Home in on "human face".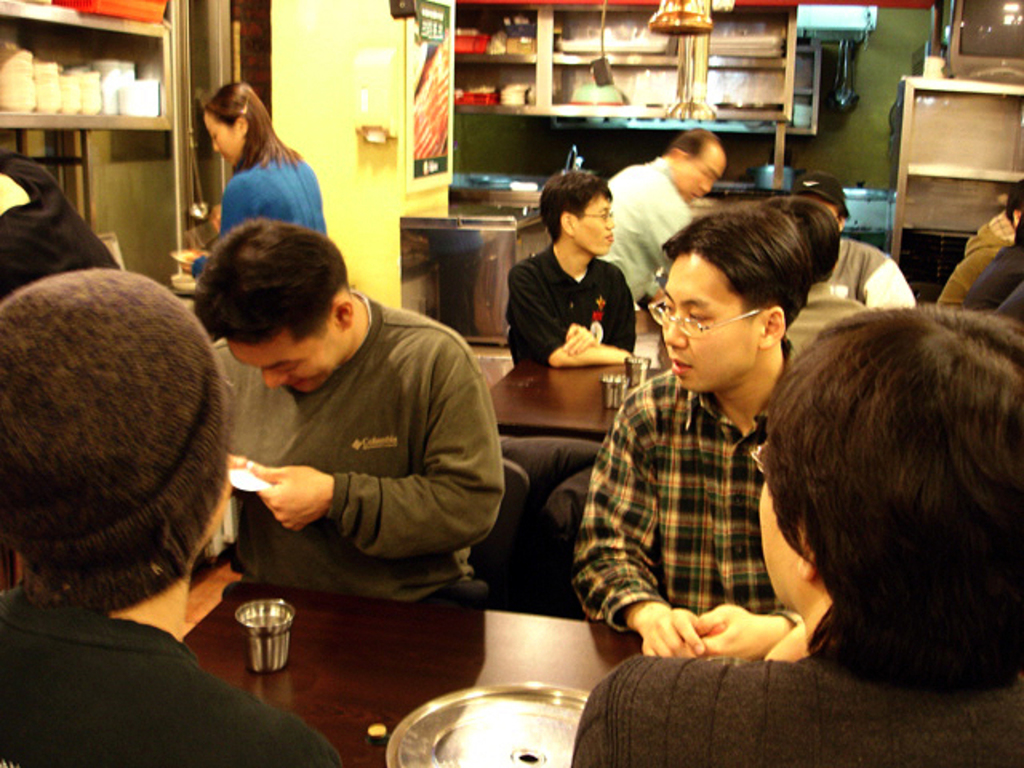
Homed in at region(659, 251, 760, 394).
